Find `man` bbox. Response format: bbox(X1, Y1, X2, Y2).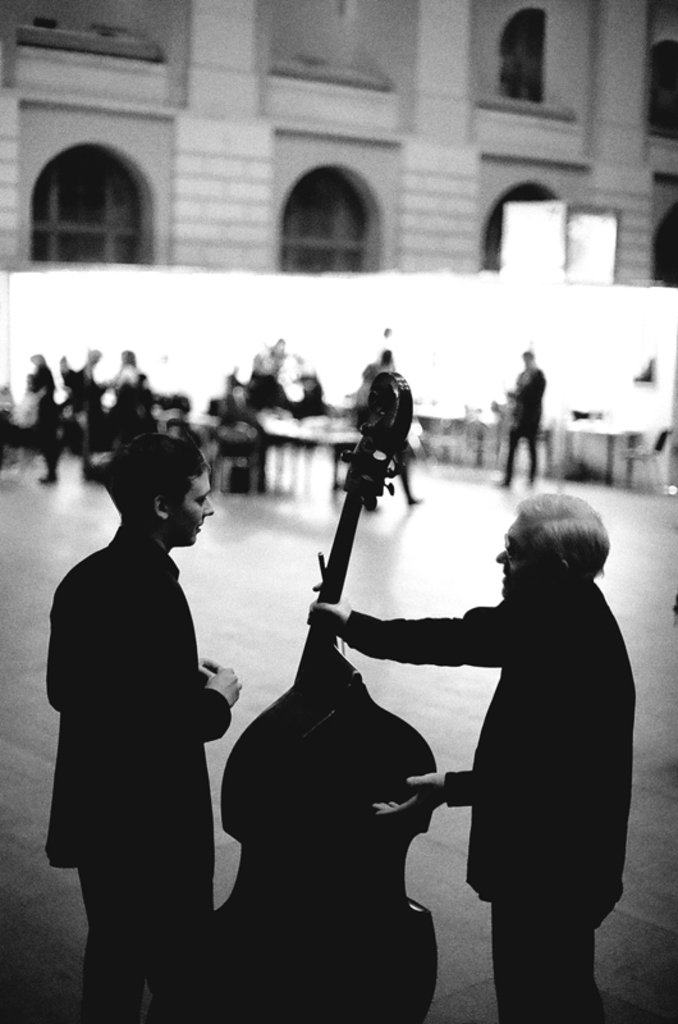
bbox(388, 479, 640, 1004).
